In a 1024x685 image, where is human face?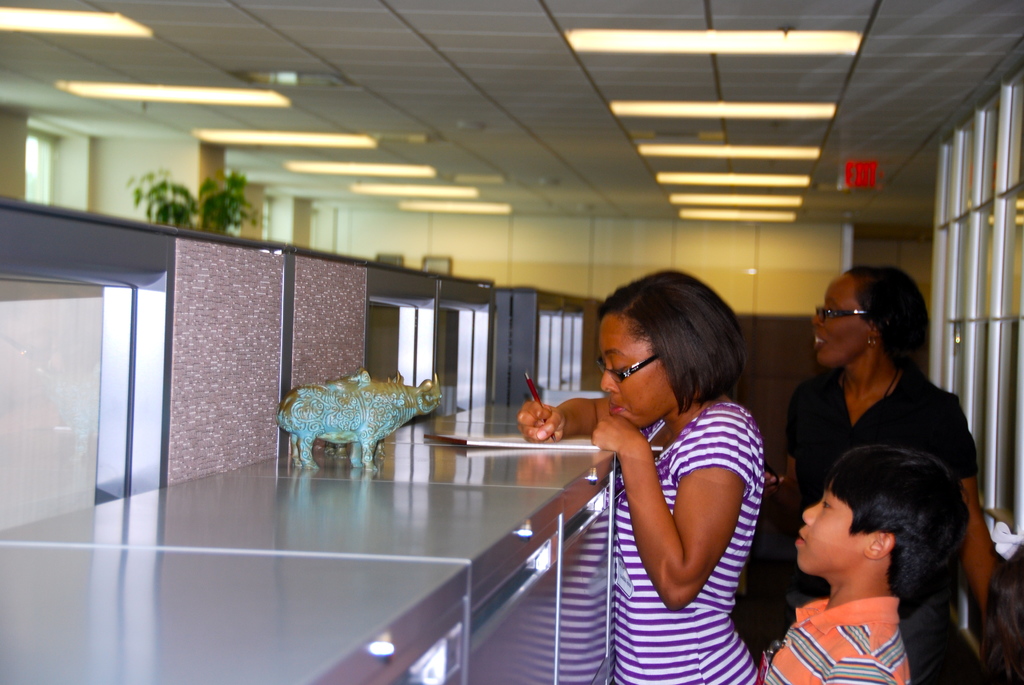
bbox=(790, 476, 848, 562).
